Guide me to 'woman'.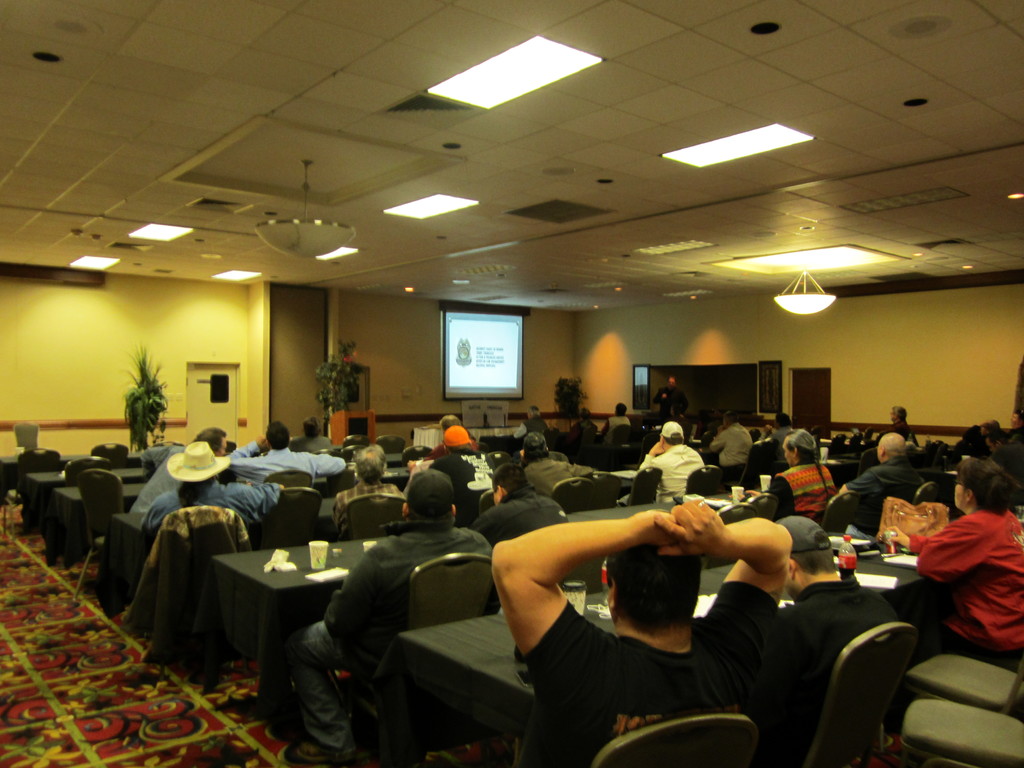
Guidance: <region>900, 457, 1021, 689</region>.
